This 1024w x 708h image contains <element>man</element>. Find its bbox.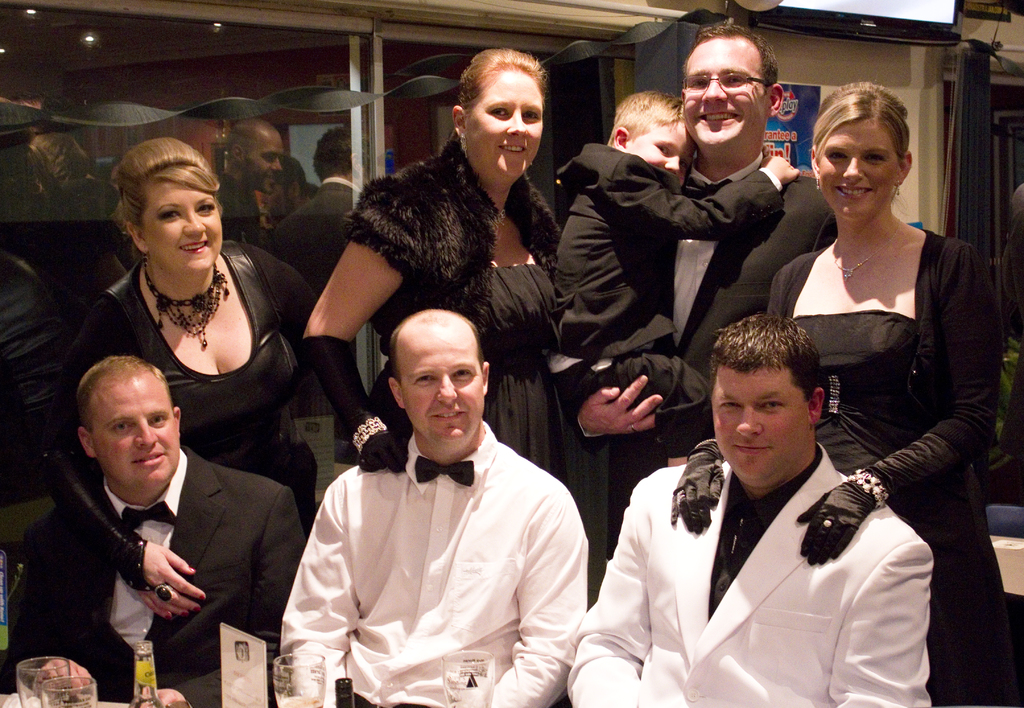
<bbox>250, 166, 312, 227</bbox>.
